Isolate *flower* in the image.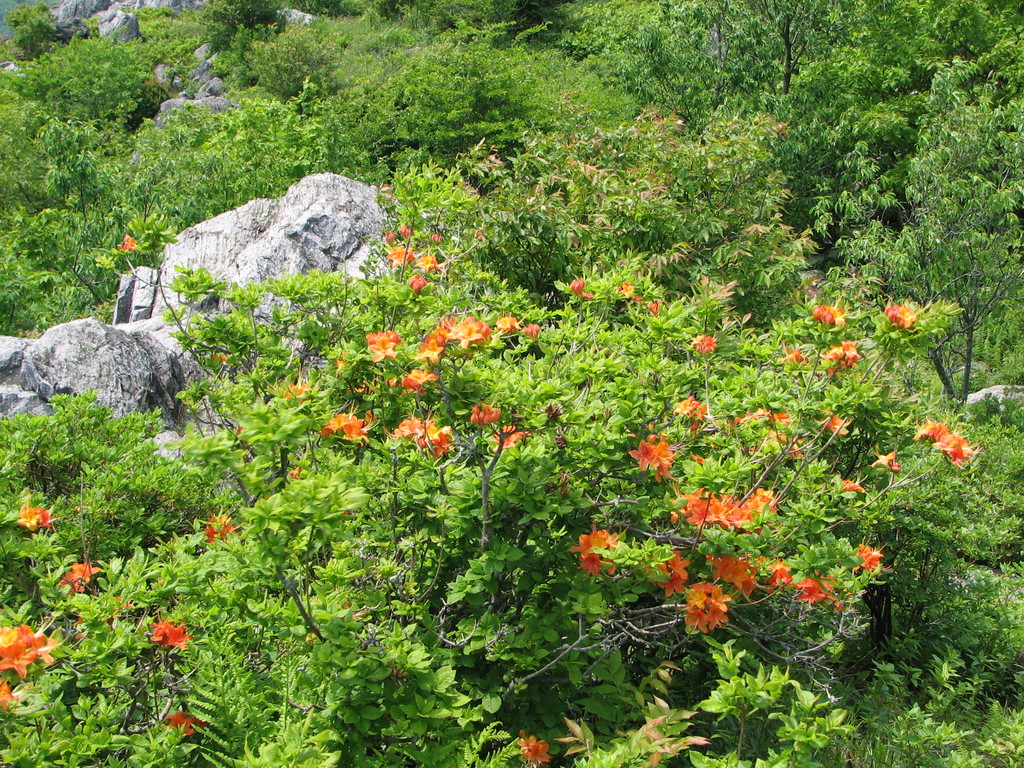
Isolated region: {"left": 844, "top": 477, "right": 865, "bottom": 495}.
